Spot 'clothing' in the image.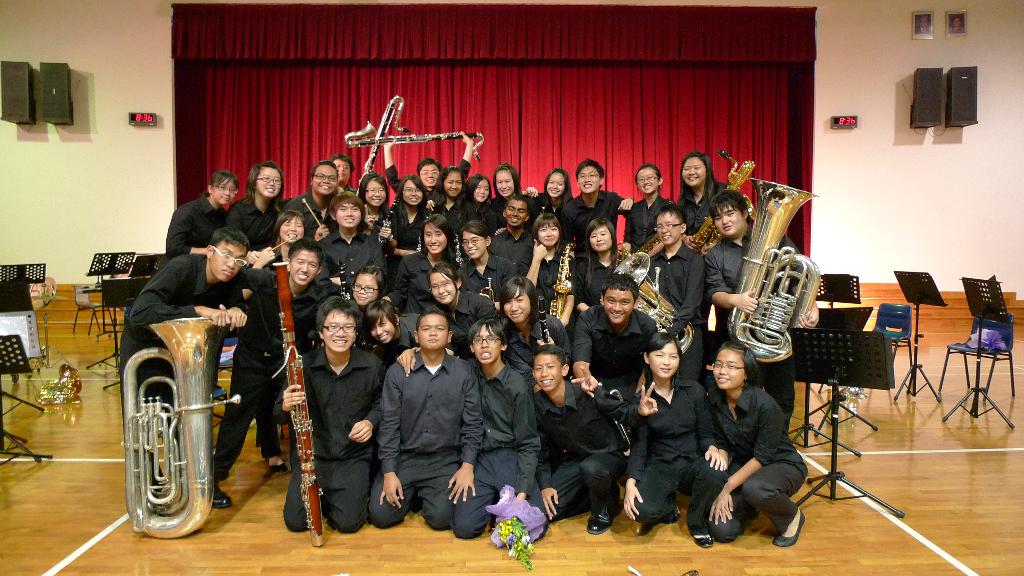
'clothing' found at bbox=[490, 225, 534, 272].
